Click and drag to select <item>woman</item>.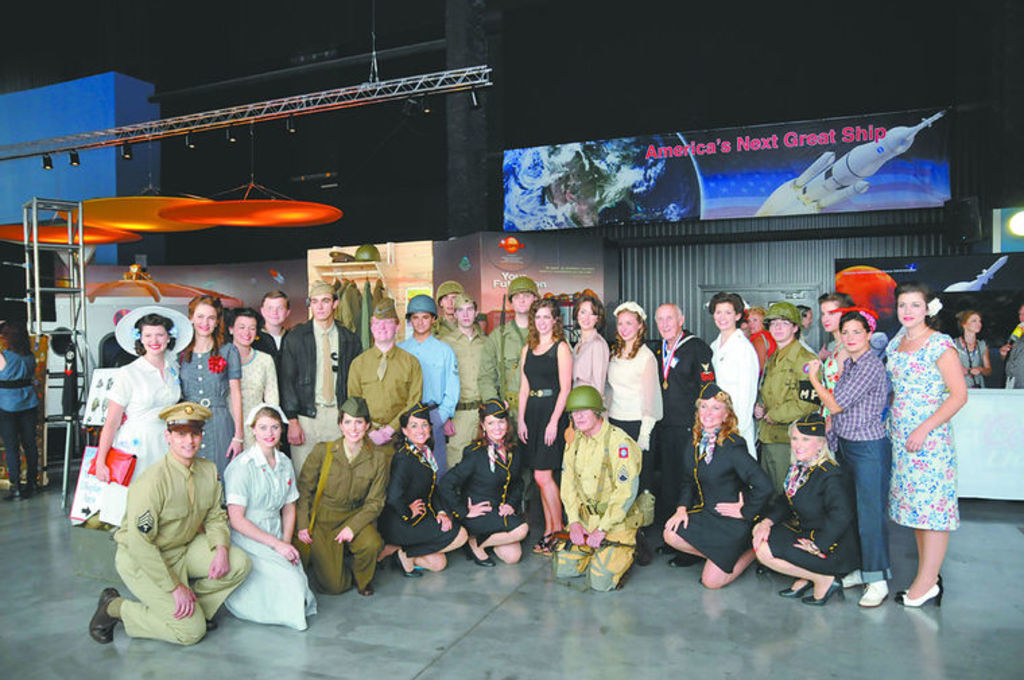
Selection: 434,396,543,567.
